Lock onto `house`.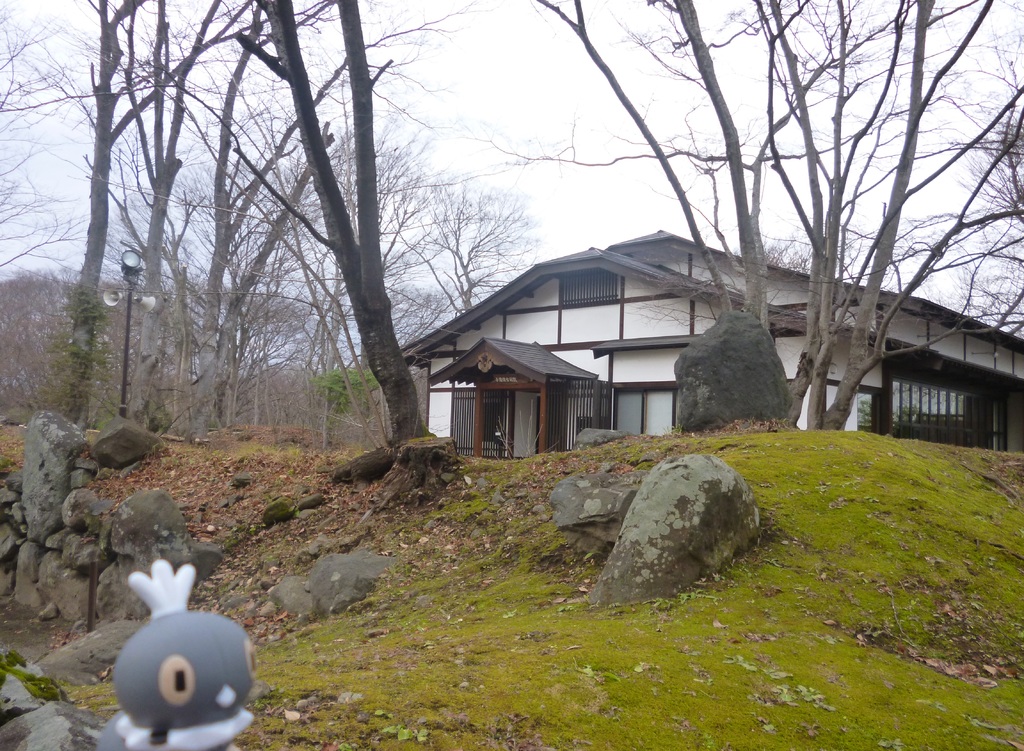
Locked: Rect(398, 229, 1023, 458).
